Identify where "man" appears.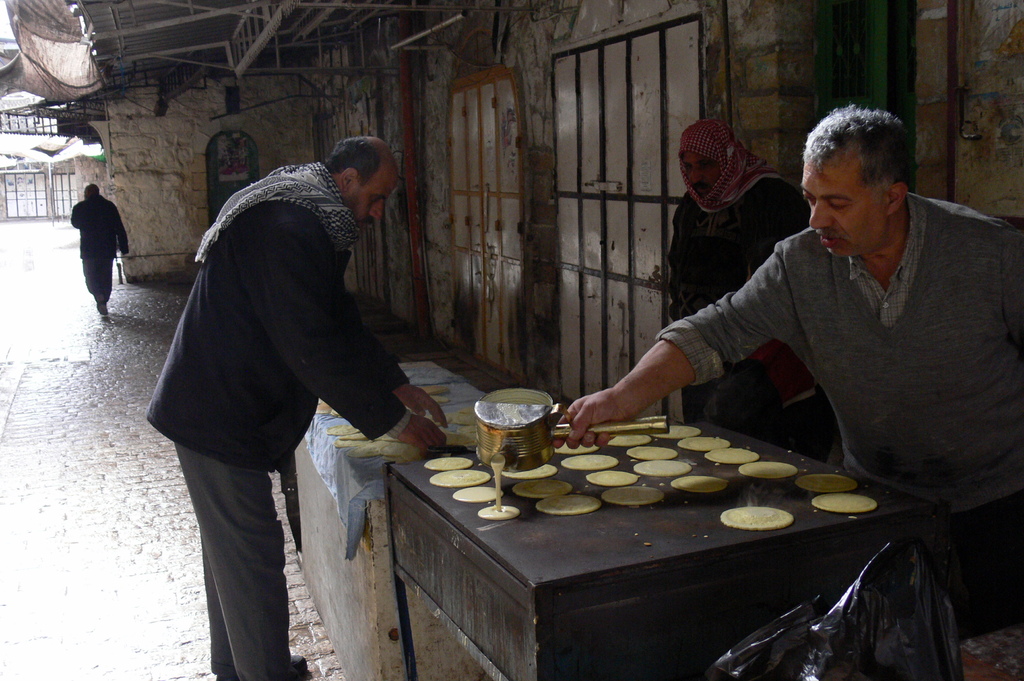
Appears at [left=70, top=182, right=127, bottom=317].
